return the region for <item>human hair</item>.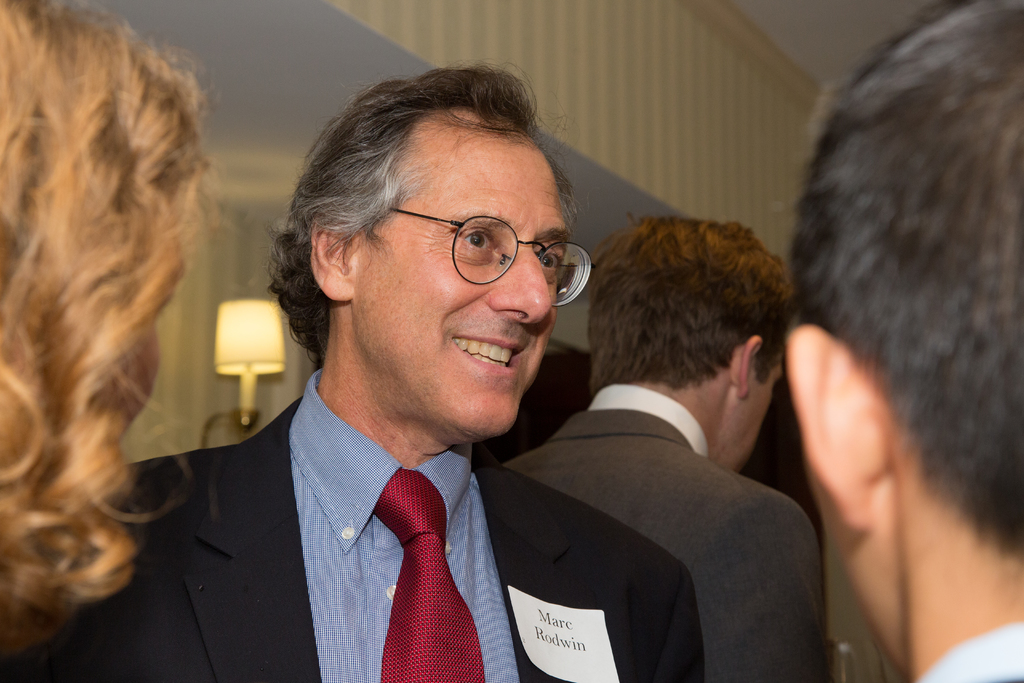
<region>584, 213, 793, 395</region>.
